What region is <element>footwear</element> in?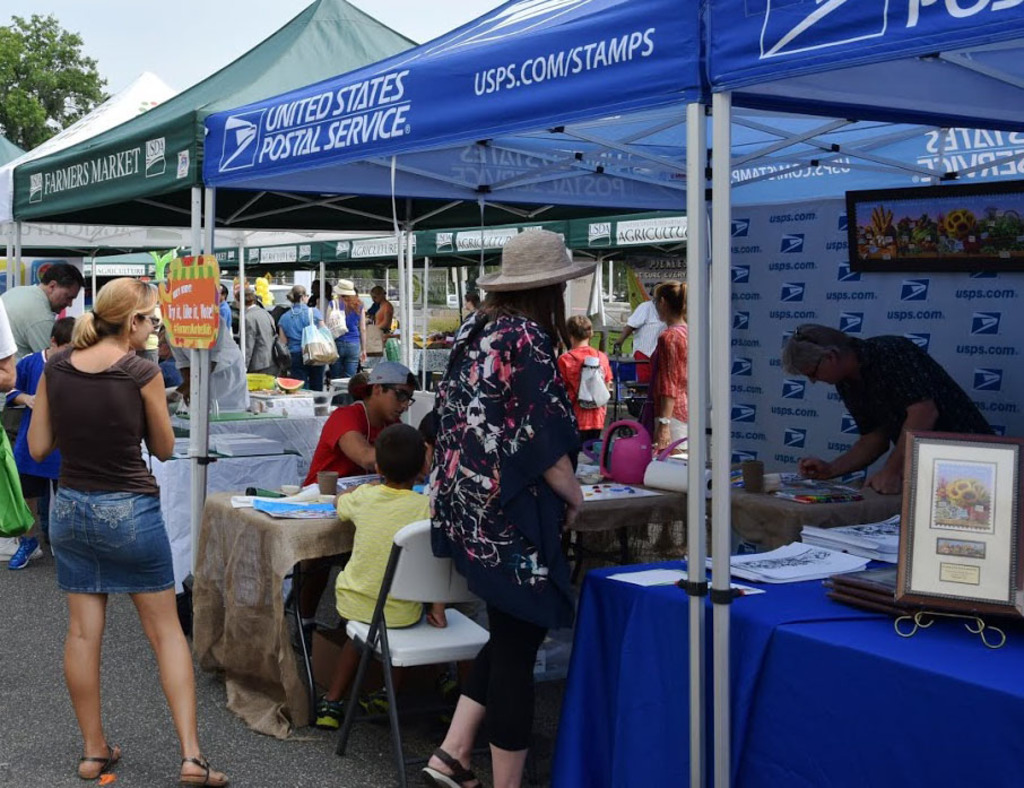
<bbox>318, 692, 345, 727</bbox>.
